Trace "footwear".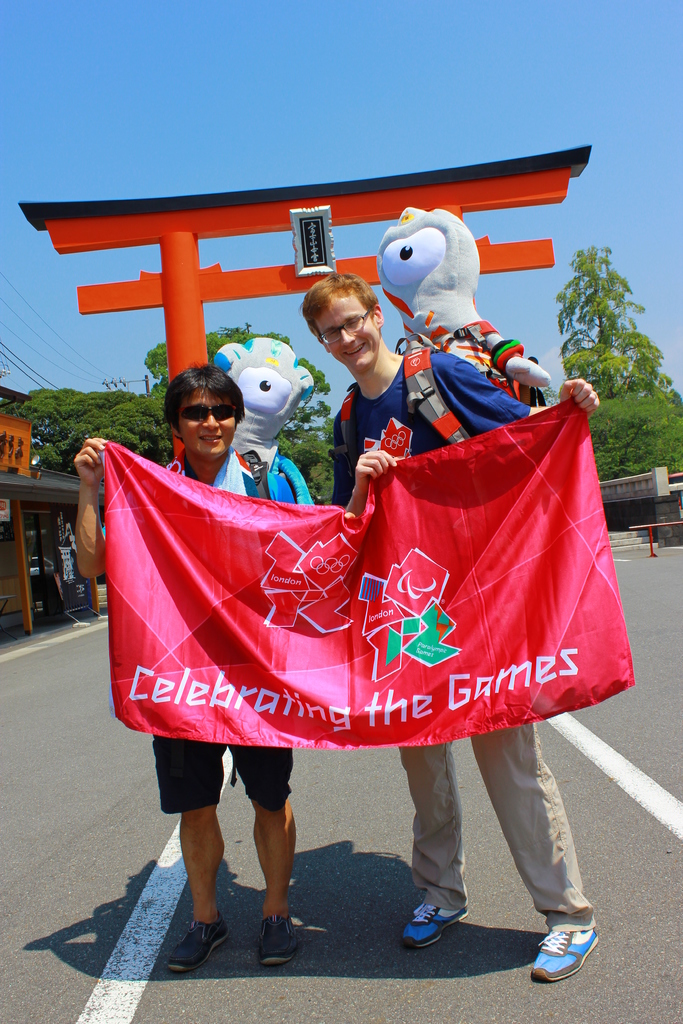
Traced to [403,899,475,942].
